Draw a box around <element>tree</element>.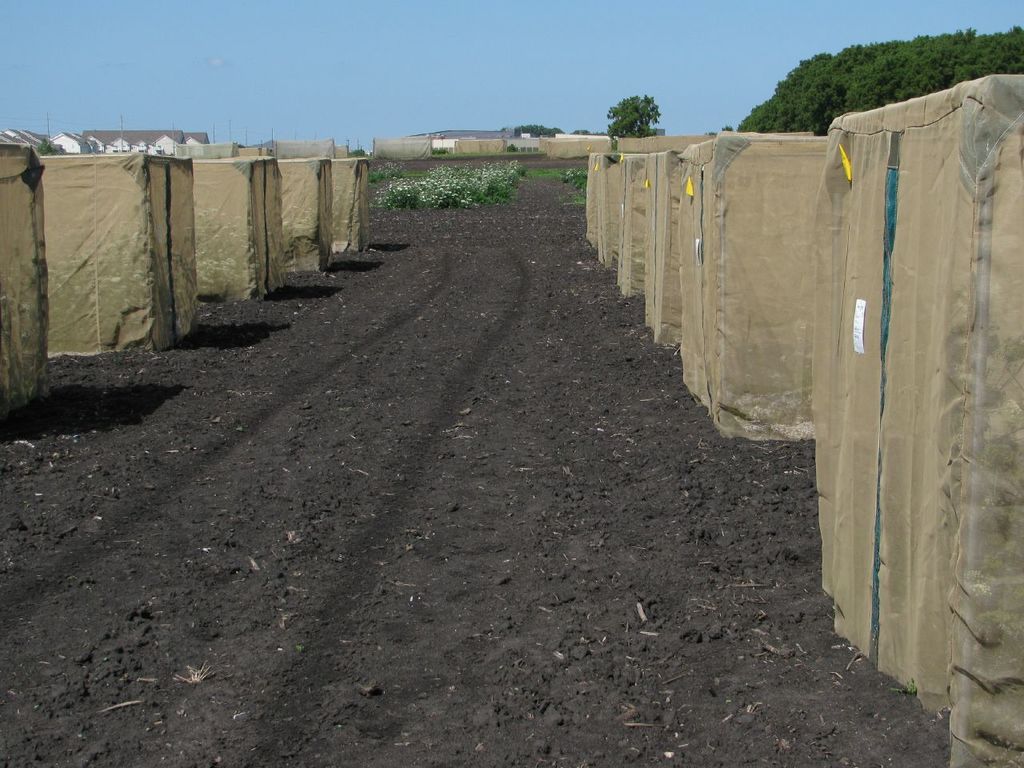
rect(602, 91, 665, 138).
